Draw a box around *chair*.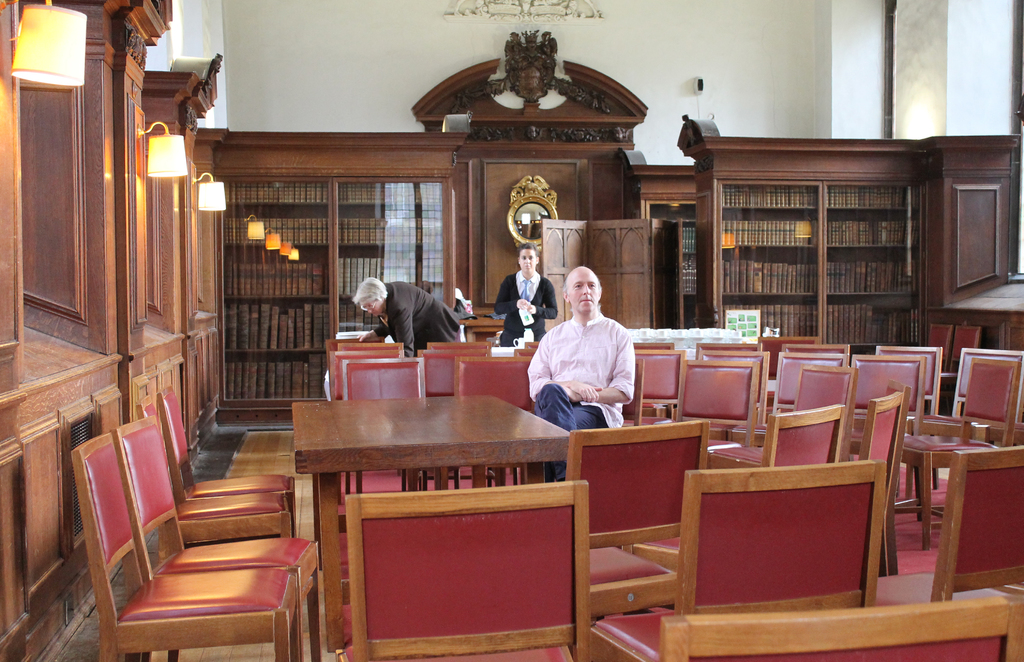
bbox=[324, 337, 385, 351].
